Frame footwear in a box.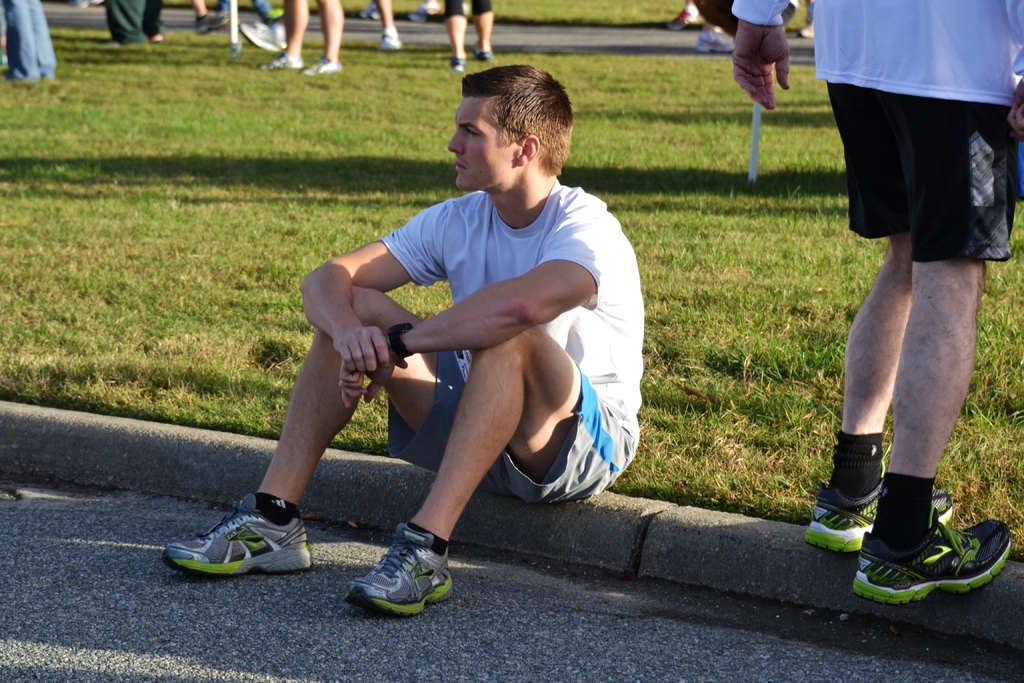
[left=662, top=2, right=698, bottom=29].
